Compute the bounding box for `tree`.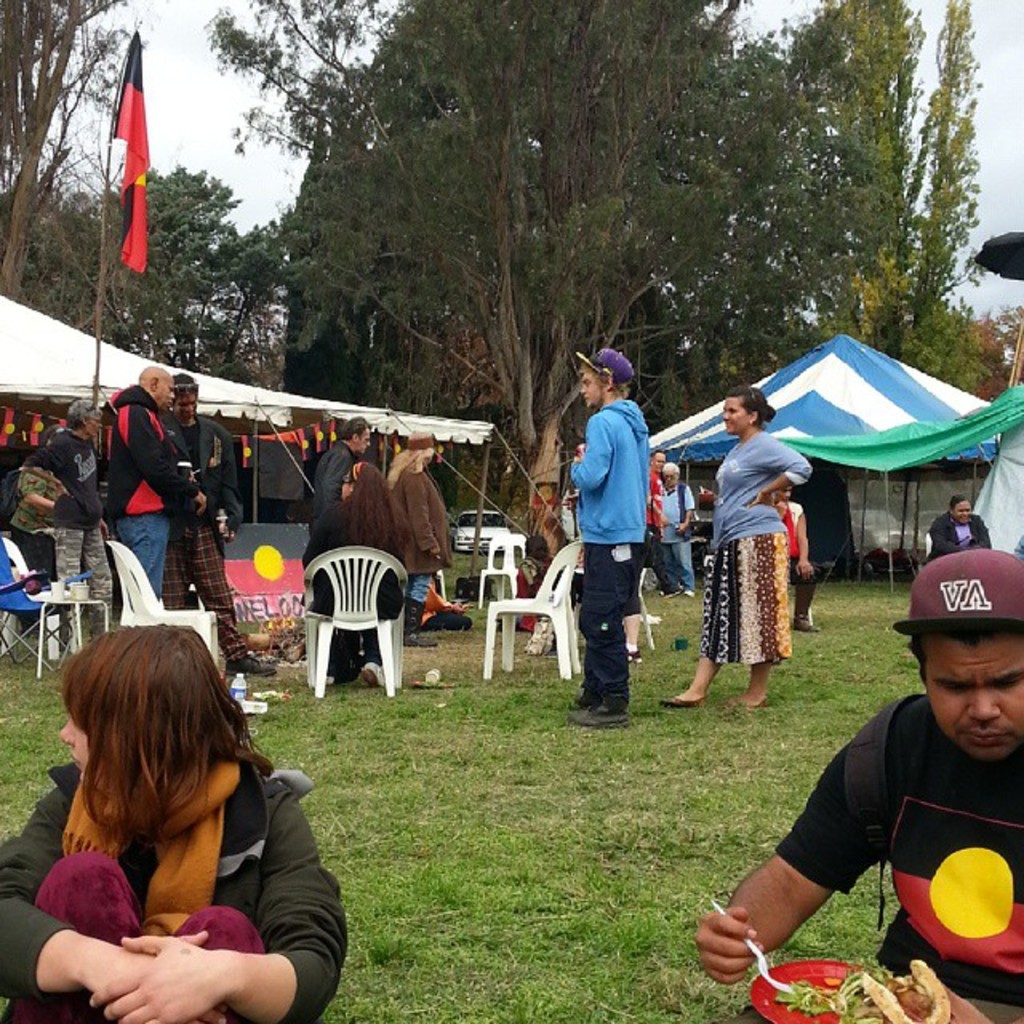
(0,0,237,352).
